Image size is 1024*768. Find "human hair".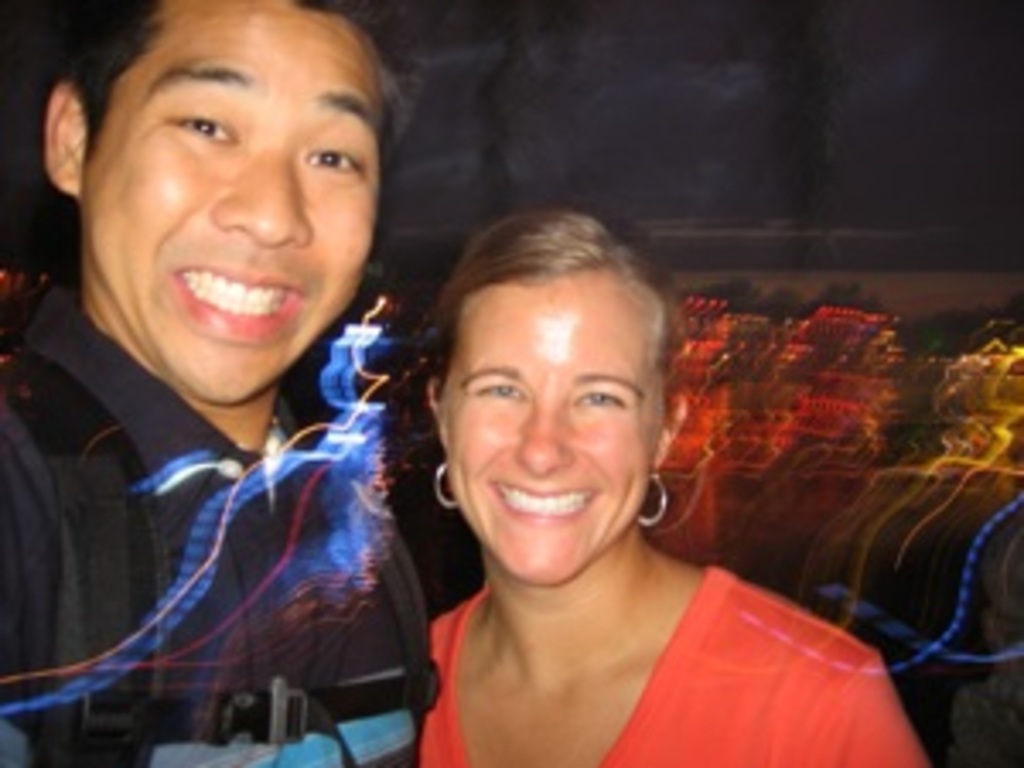
61 0 433 160.
